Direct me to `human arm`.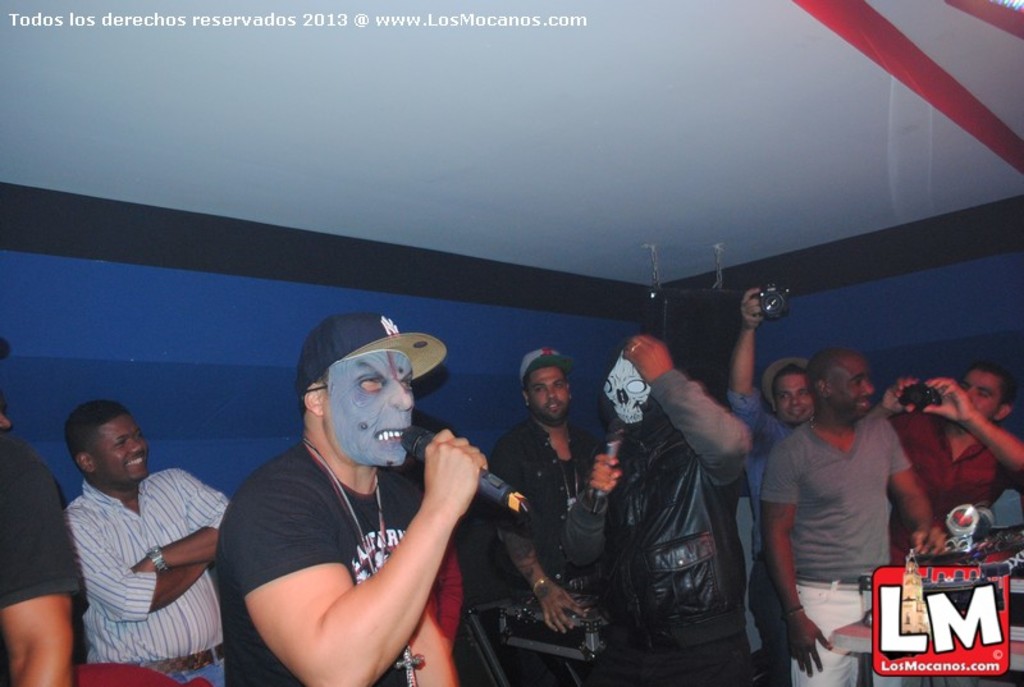
Direction: crop(433, 545, 462, 679).
